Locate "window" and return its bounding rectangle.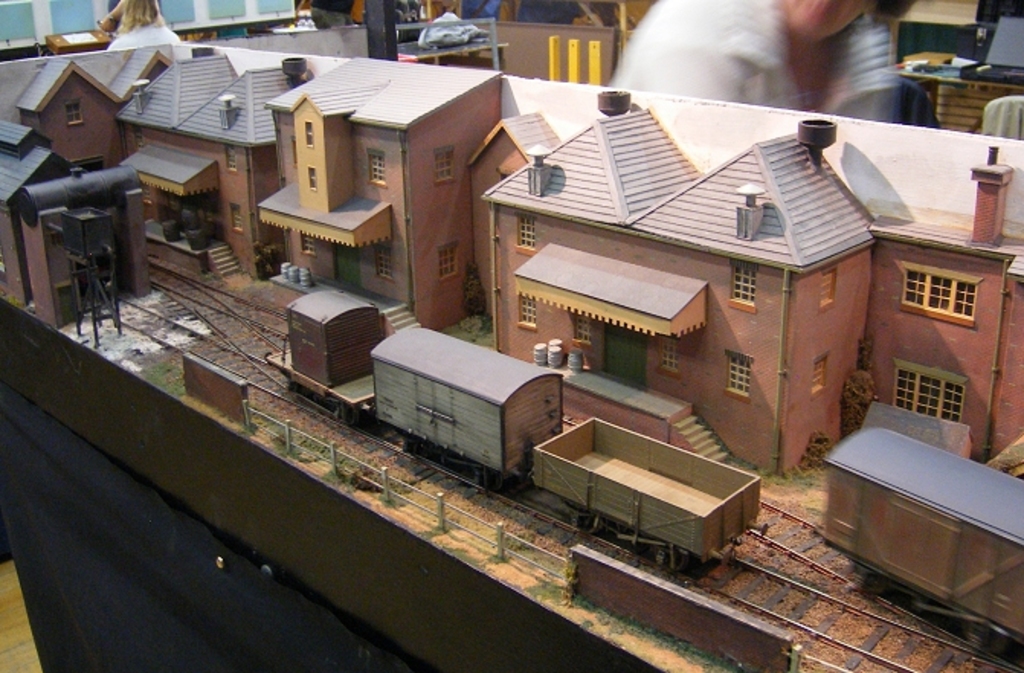
(725,258,766,310).
